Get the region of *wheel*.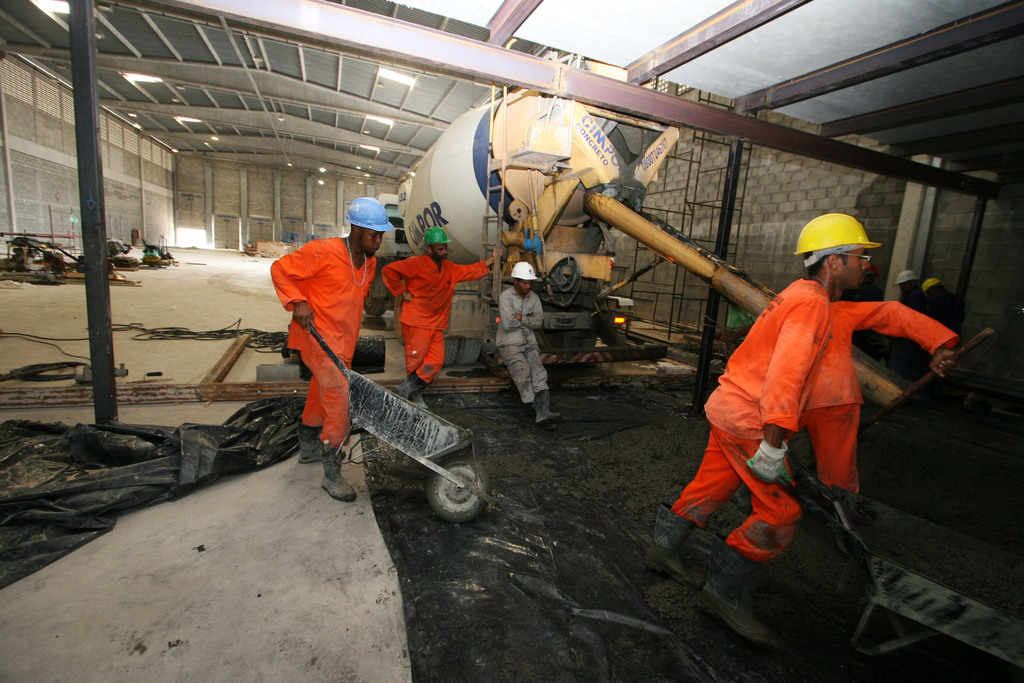
bbox(427, 455, 487, 532).
